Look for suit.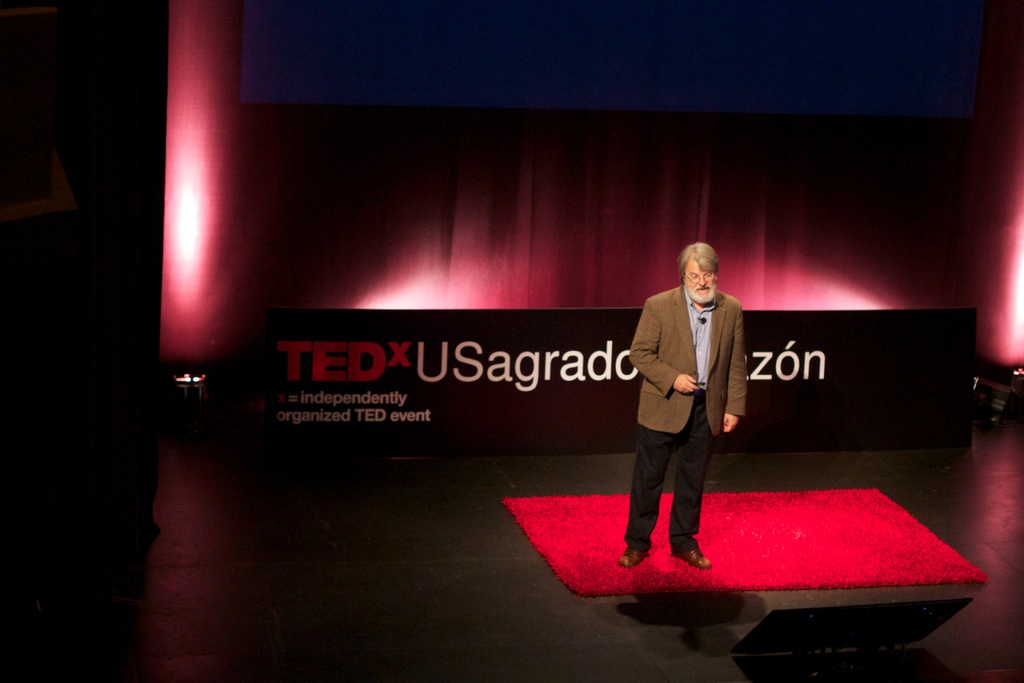
Found: {"left": 627, "top": 268, "right": 749, "bottom": 561}.
